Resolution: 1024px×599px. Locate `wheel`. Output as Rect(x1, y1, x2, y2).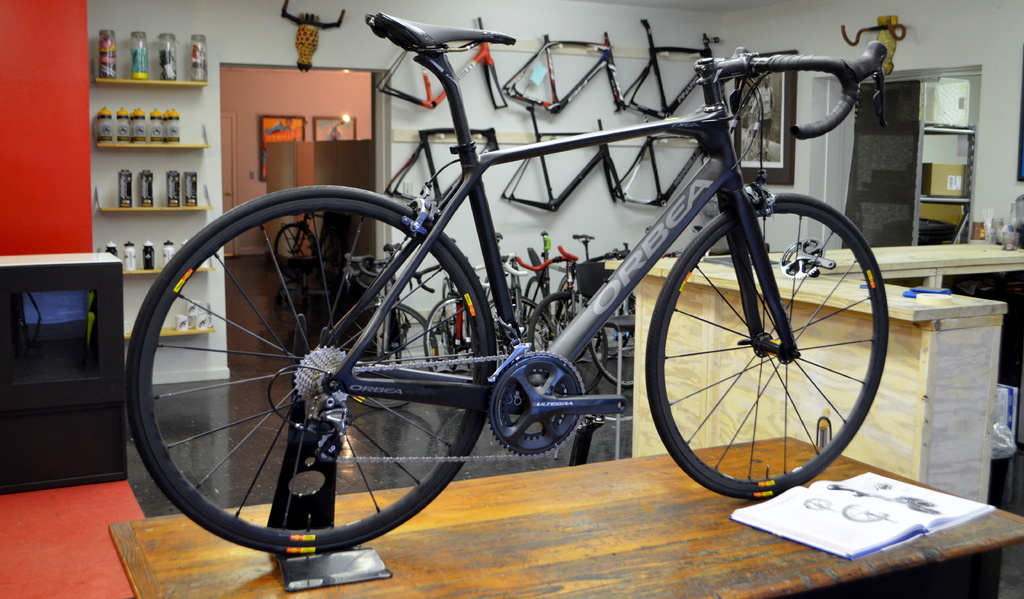
Rect(125, 186, 495, 557).
